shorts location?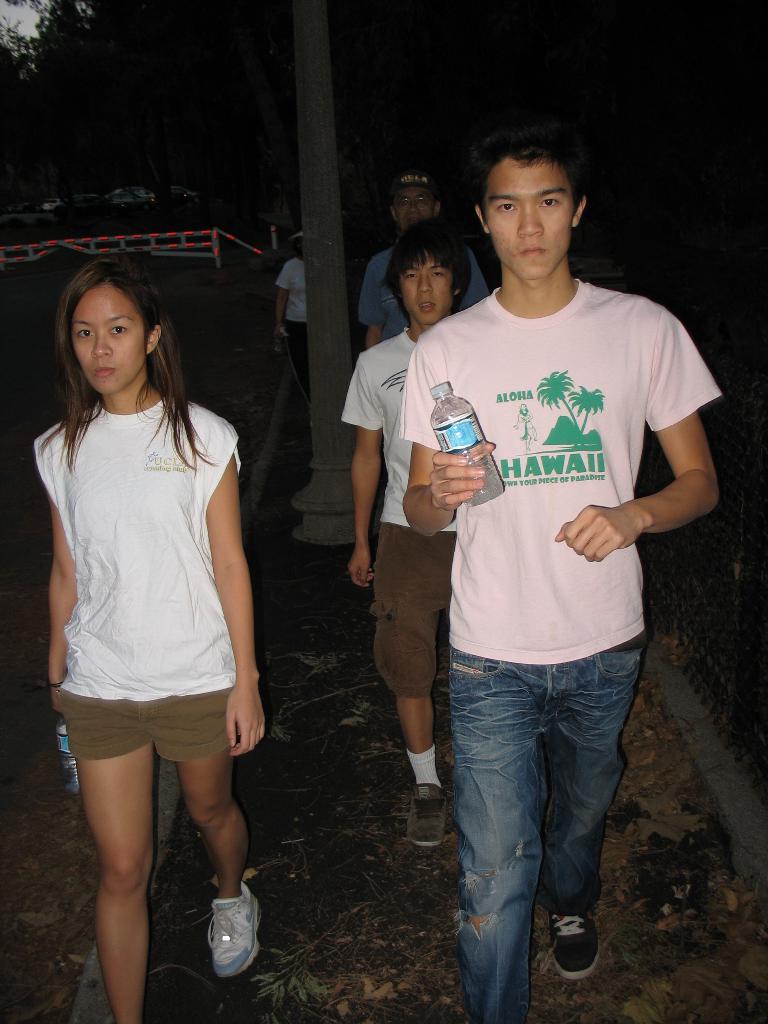
x1=58 y1=677 x2=265 y2=774
